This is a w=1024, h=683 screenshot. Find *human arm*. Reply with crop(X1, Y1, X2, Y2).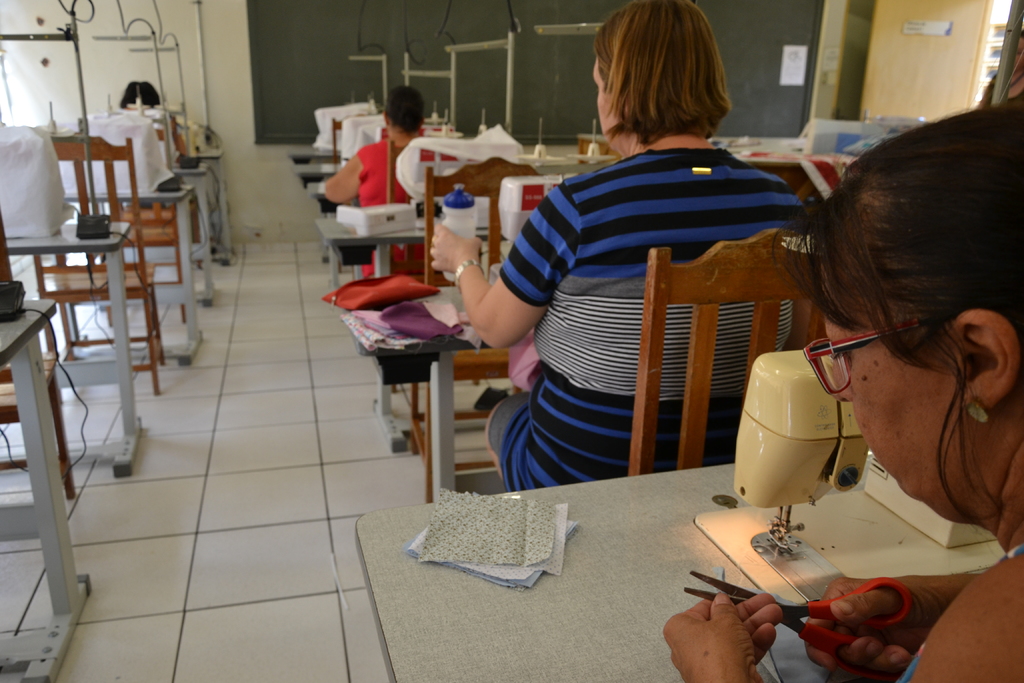
crop(428, 181, 580, 350).
